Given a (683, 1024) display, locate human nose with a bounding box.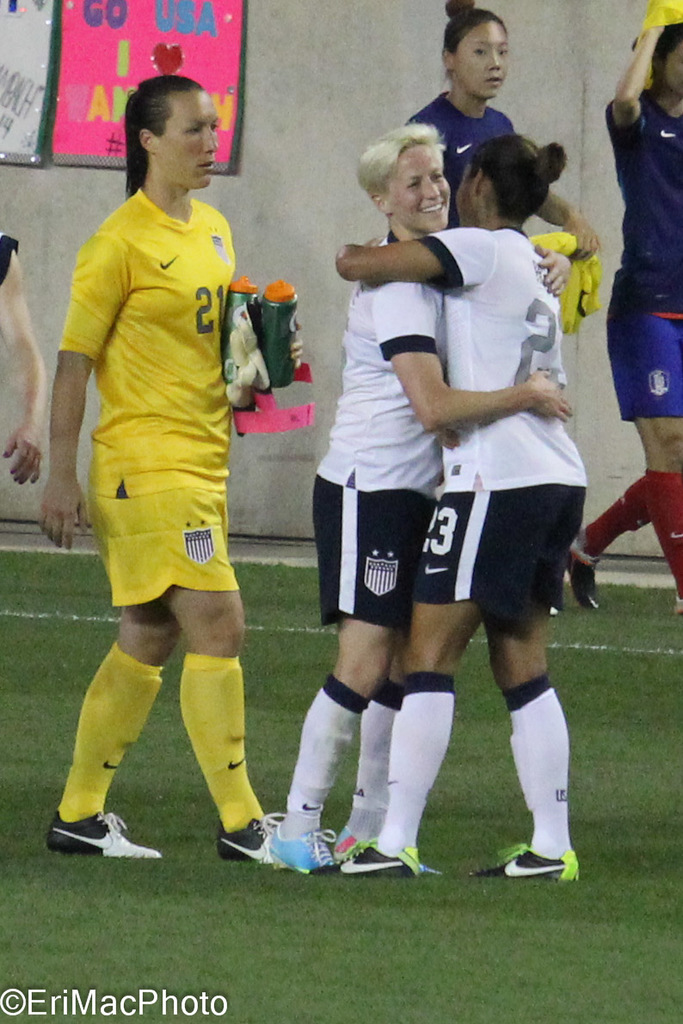
Located: (left=426, top=181, right=447, bottom=199).
